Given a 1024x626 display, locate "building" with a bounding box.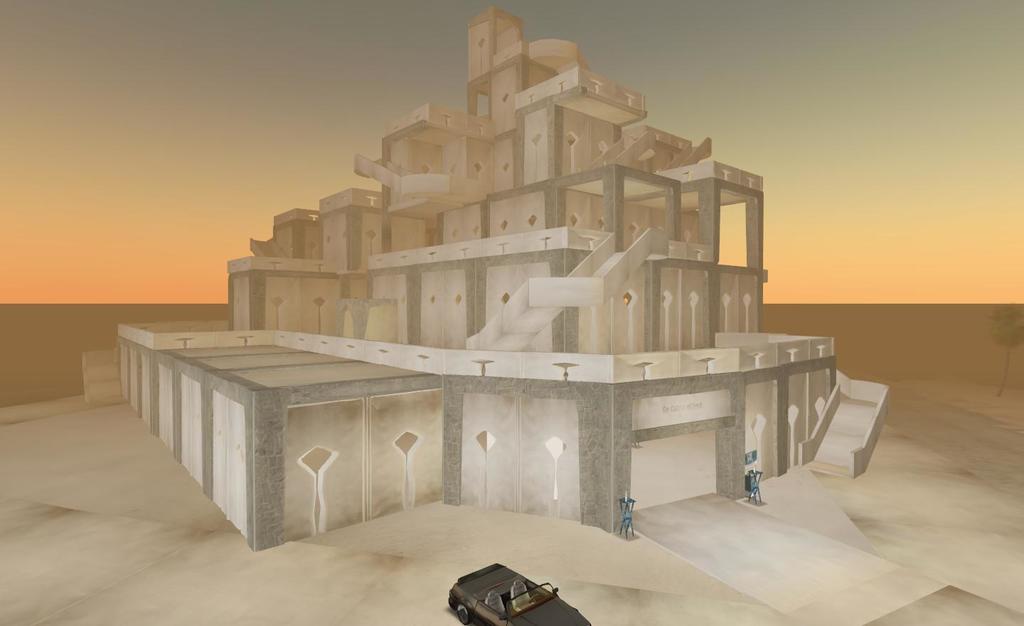
Located: l=77, t=2, r=892, b=553.
